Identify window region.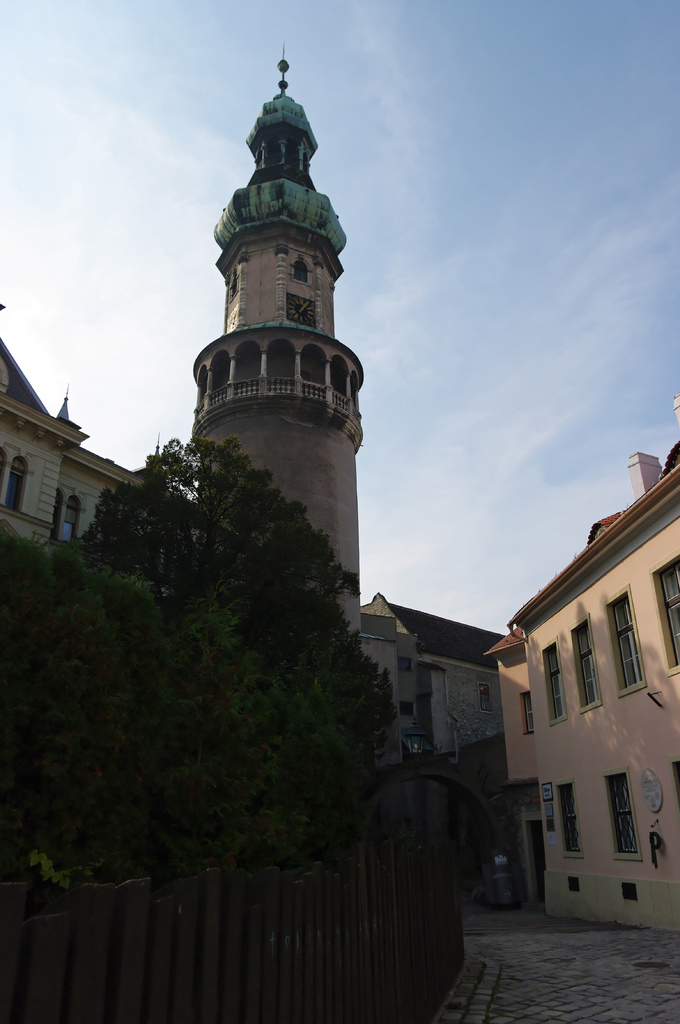
Region: locate(537, 644, 568, 721).
